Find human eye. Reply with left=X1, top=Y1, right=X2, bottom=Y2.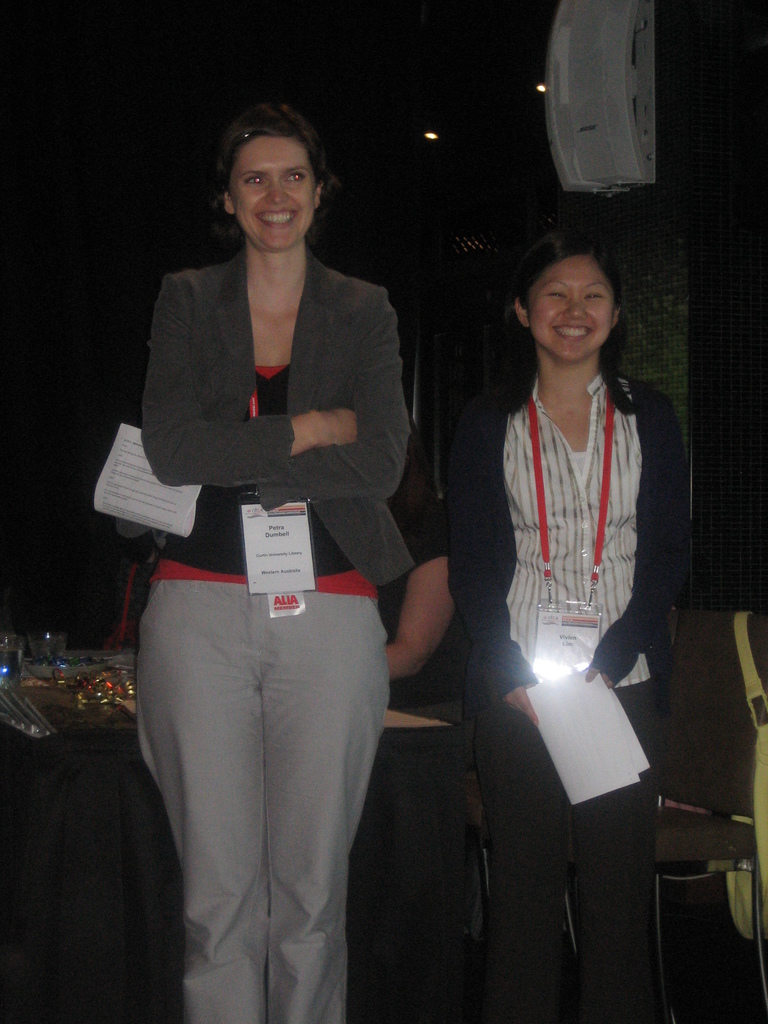
left=287, top=172, right=308, bottom=184.
